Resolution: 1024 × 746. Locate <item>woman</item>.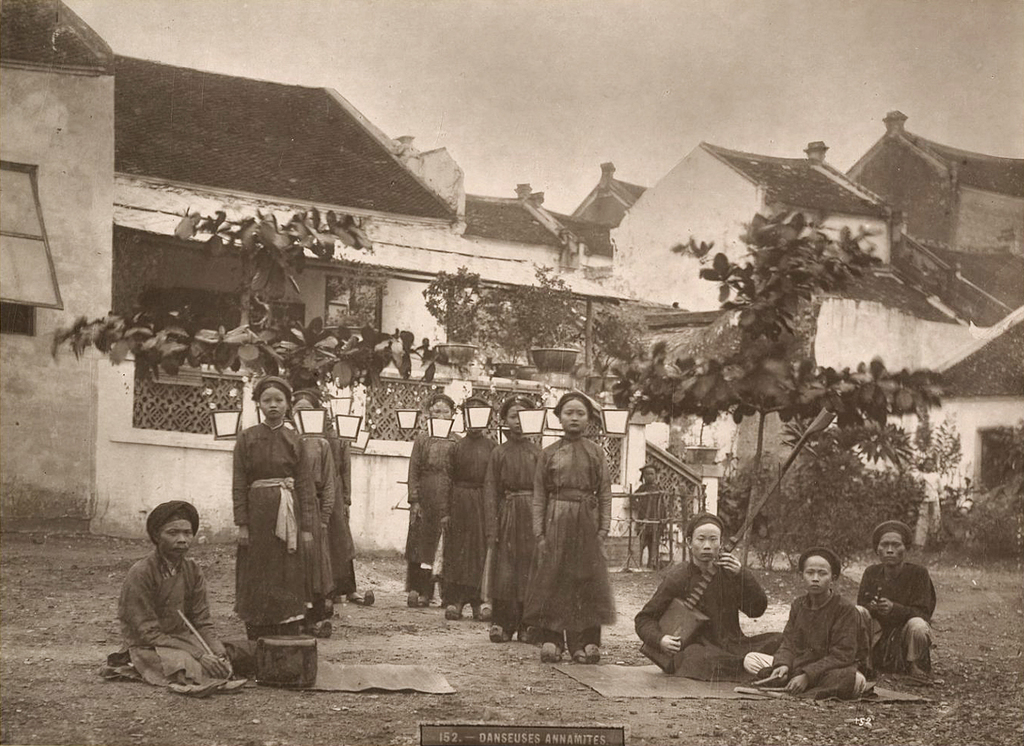
detection(635, 516, 784, 683).
